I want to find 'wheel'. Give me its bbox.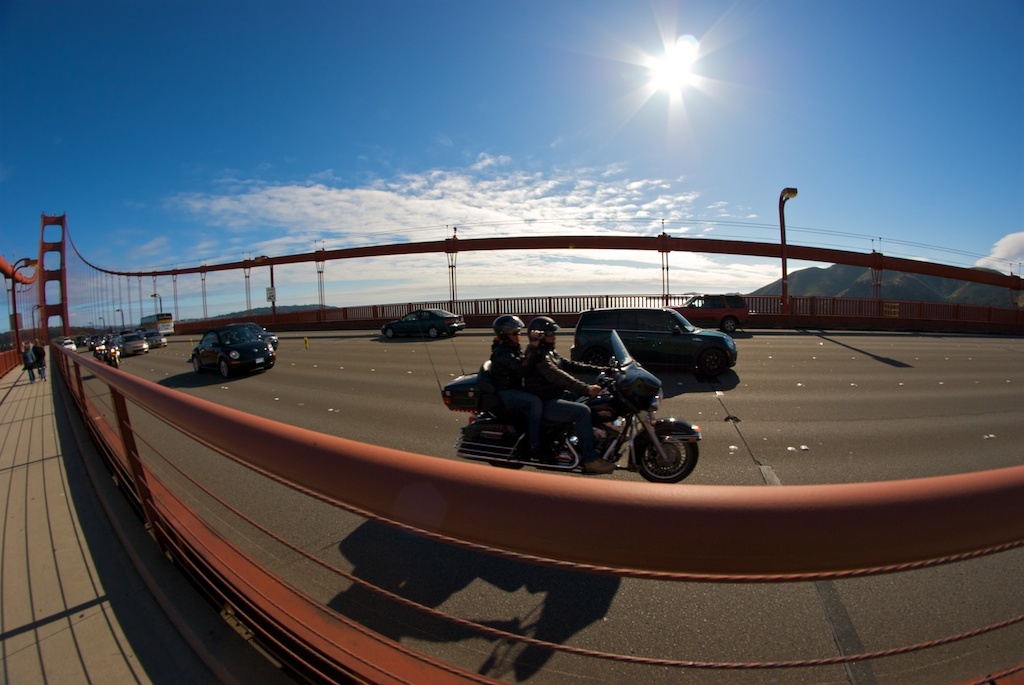
l=385, t=325, r=394, b=340.
